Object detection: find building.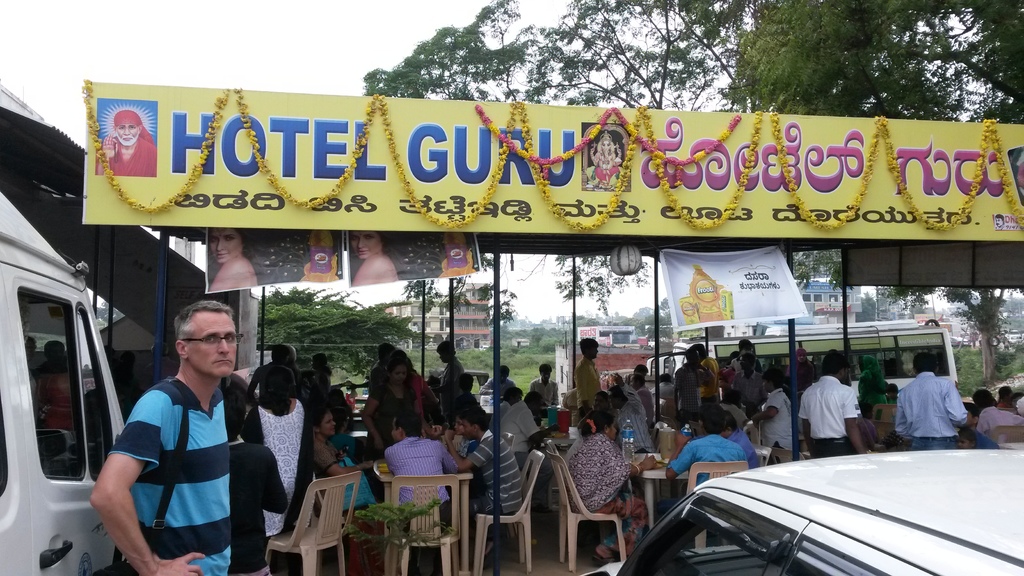
{"left": 573, "top": 316, "right": 638, "bottom": 359}.
